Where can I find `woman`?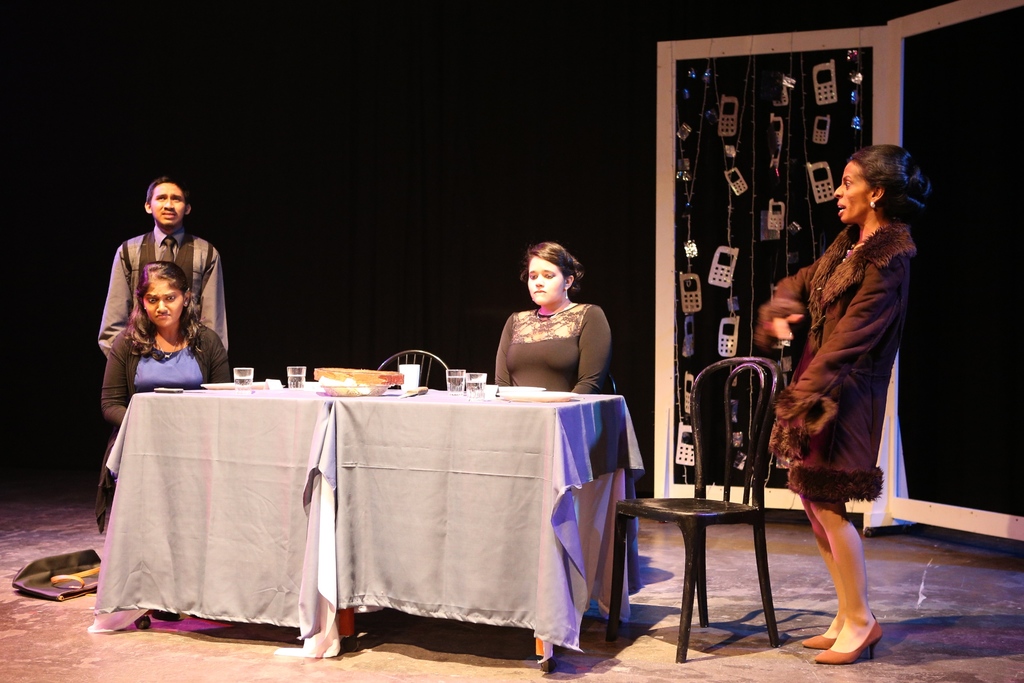
You can find it at bbox(93, 261, 228, 534).
